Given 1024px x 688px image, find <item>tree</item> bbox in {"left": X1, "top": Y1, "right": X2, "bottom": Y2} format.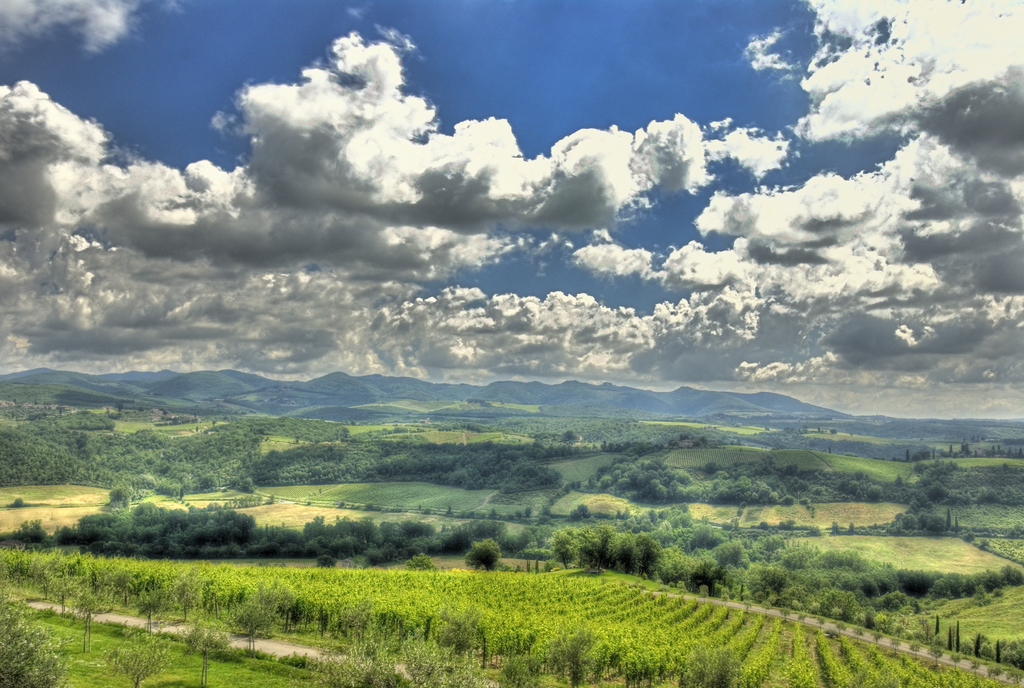
{"left": 547, "top": 521, "right": 577, "bottom": 573}.
